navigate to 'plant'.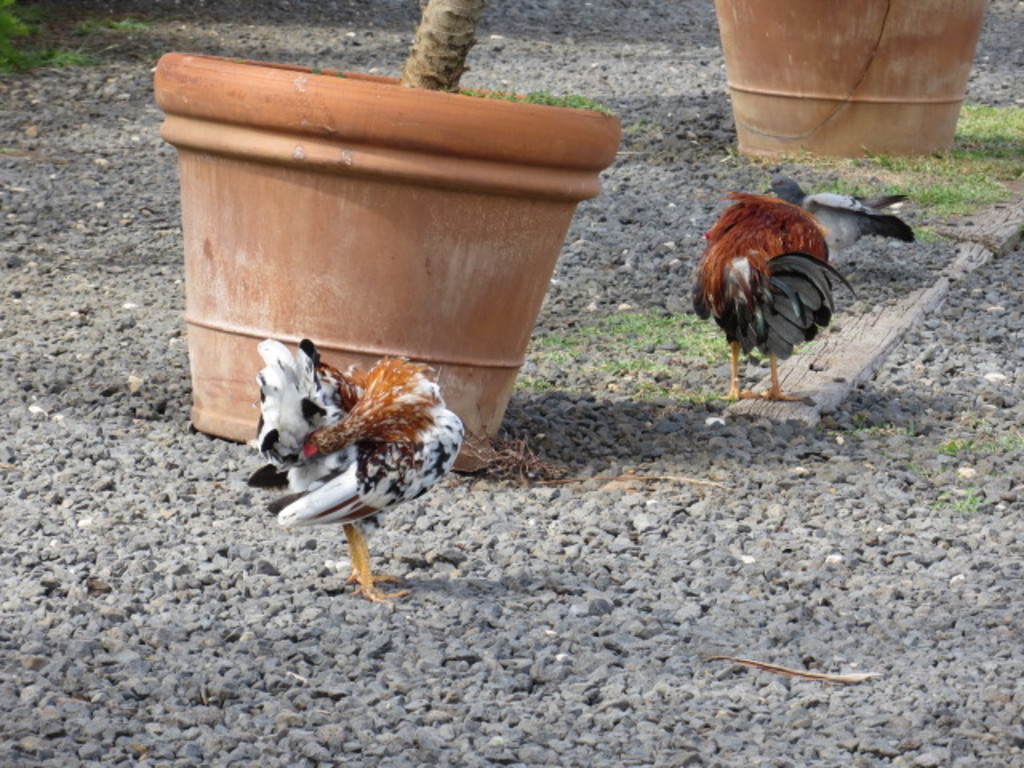
Navigation target: left=922, top=478, right=994, bottom=528.
